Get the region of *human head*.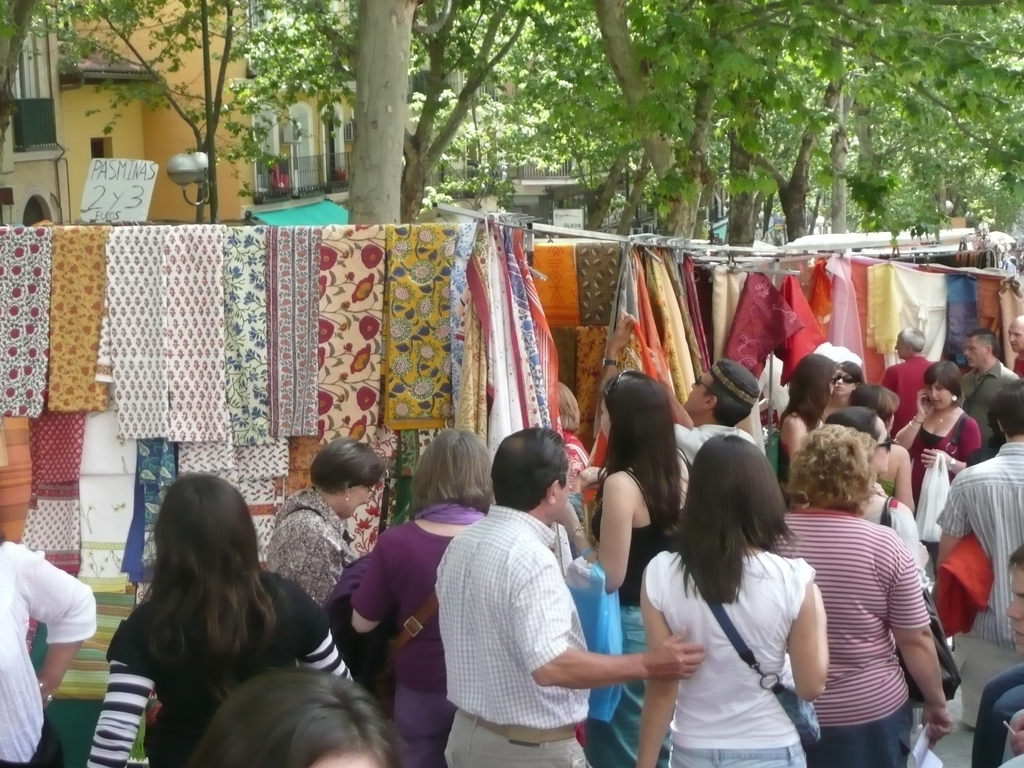
x1=829 y1=361 x2=864 y2=407.
